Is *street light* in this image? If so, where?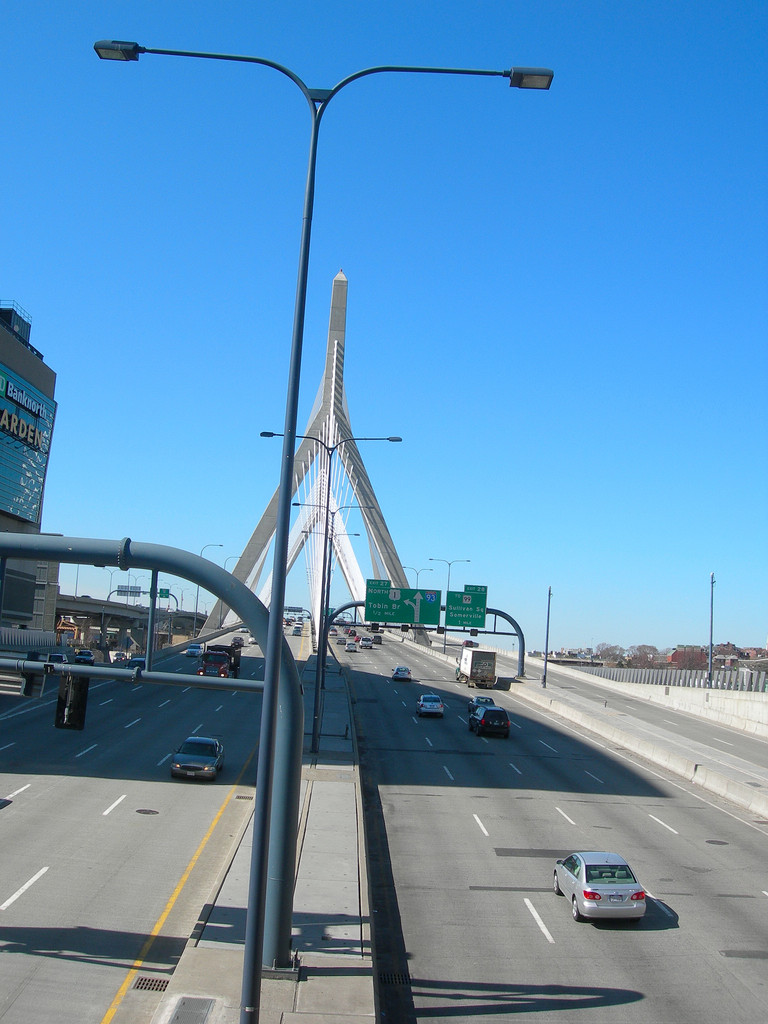
Yes, at Rect(328, 602, 342, 614).
